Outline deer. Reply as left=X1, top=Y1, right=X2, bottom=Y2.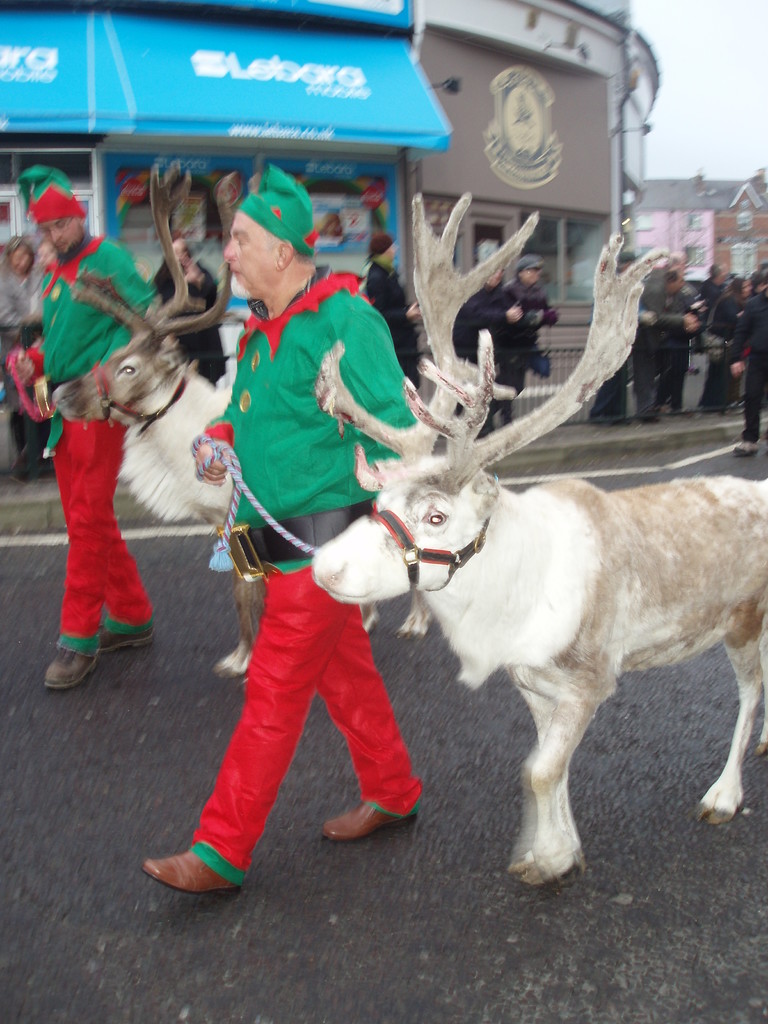
left=307, top=197, right=767, bottom=881.
